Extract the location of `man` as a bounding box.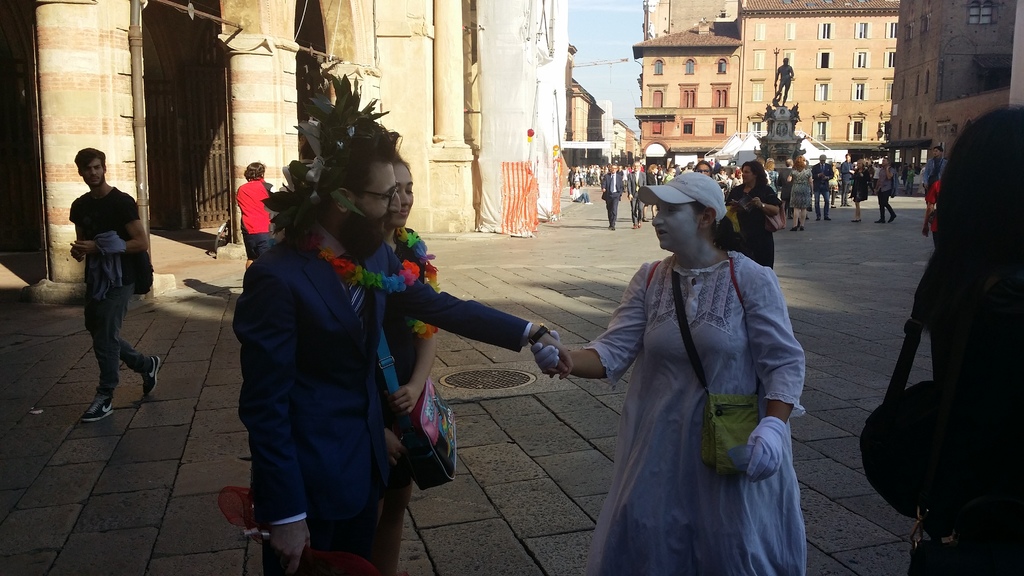
x1=58 y1=142 x2=147 y2=413.
